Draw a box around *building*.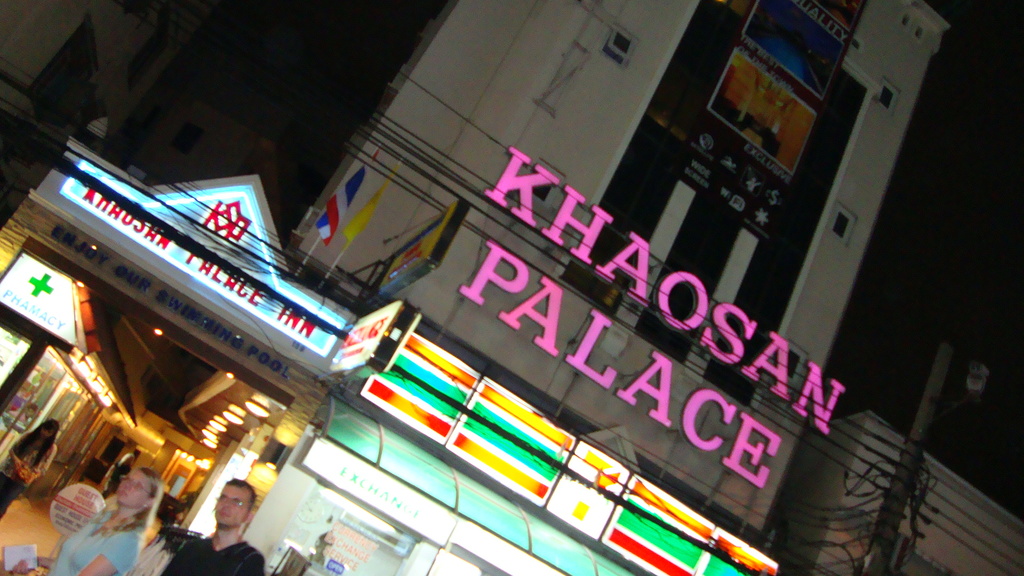
bbox=(0, 0, 954, 575).
